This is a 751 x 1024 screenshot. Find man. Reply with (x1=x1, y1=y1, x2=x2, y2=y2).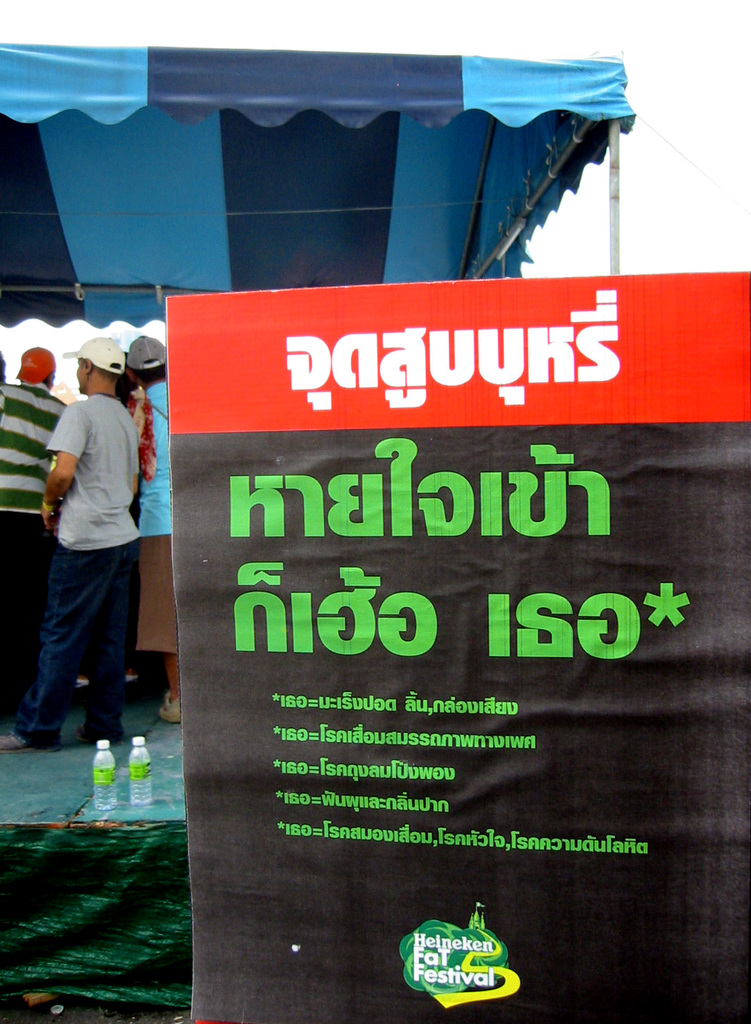
(x1=0, y1=344, x2=72, y2=712).
